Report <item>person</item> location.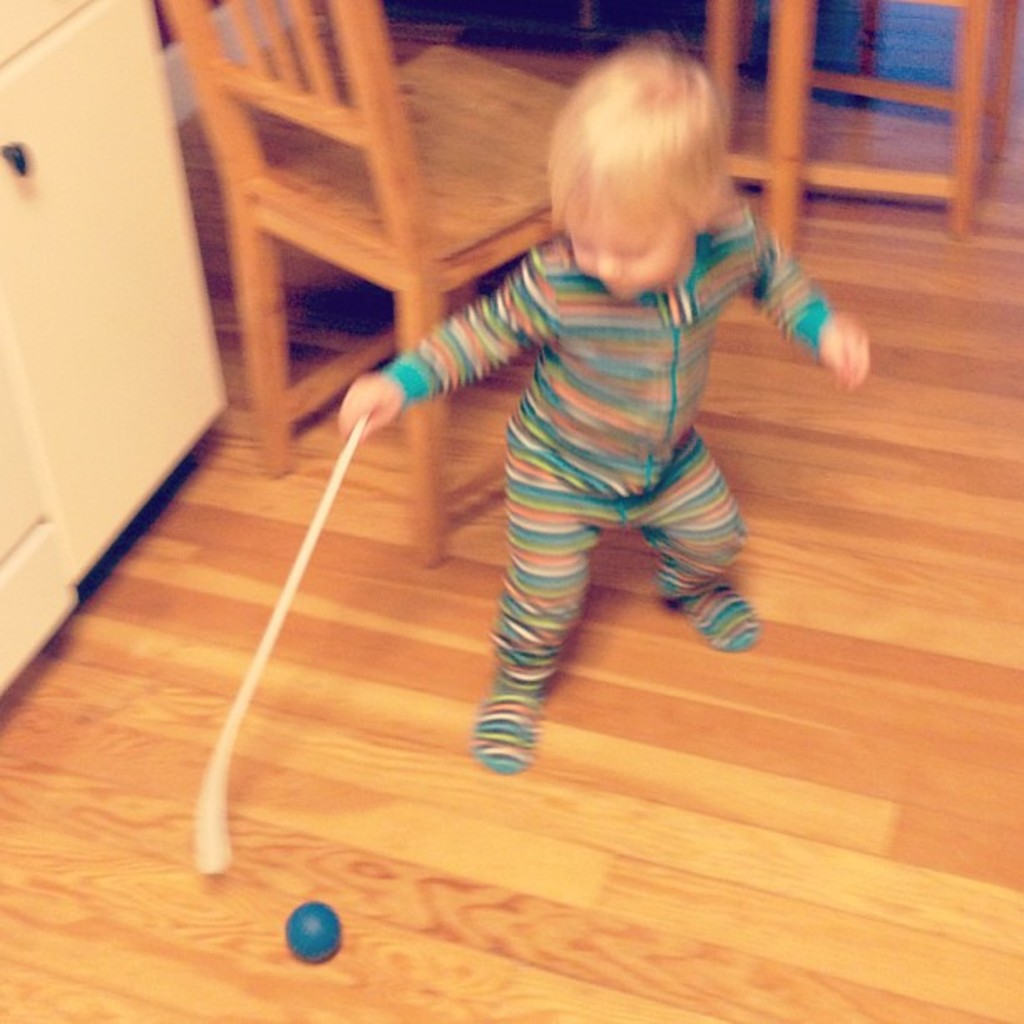
Report: box=[328, 32, 883, 785].
